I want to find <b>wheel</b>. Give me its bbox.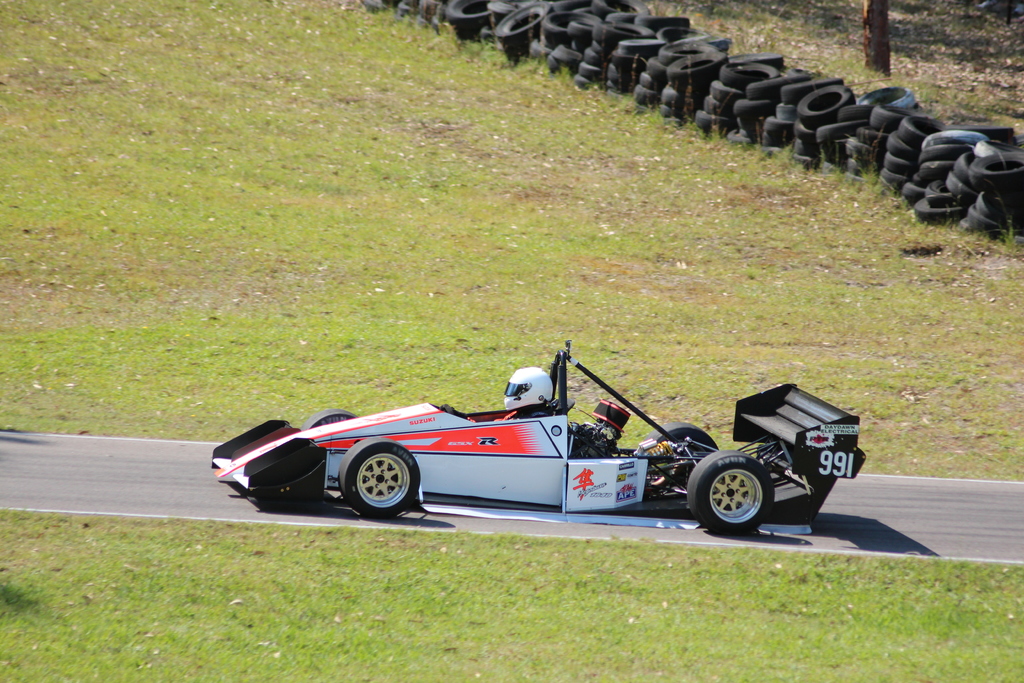
crop(942, 125, 1021, 139).
